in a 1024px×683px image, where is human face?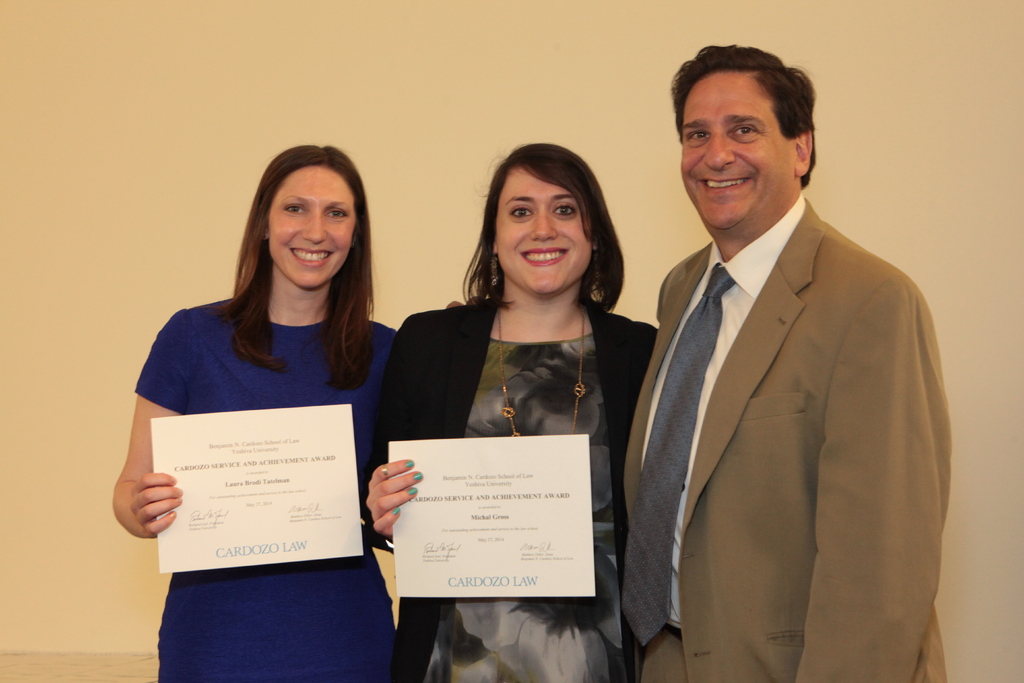
675/65/791/233.
